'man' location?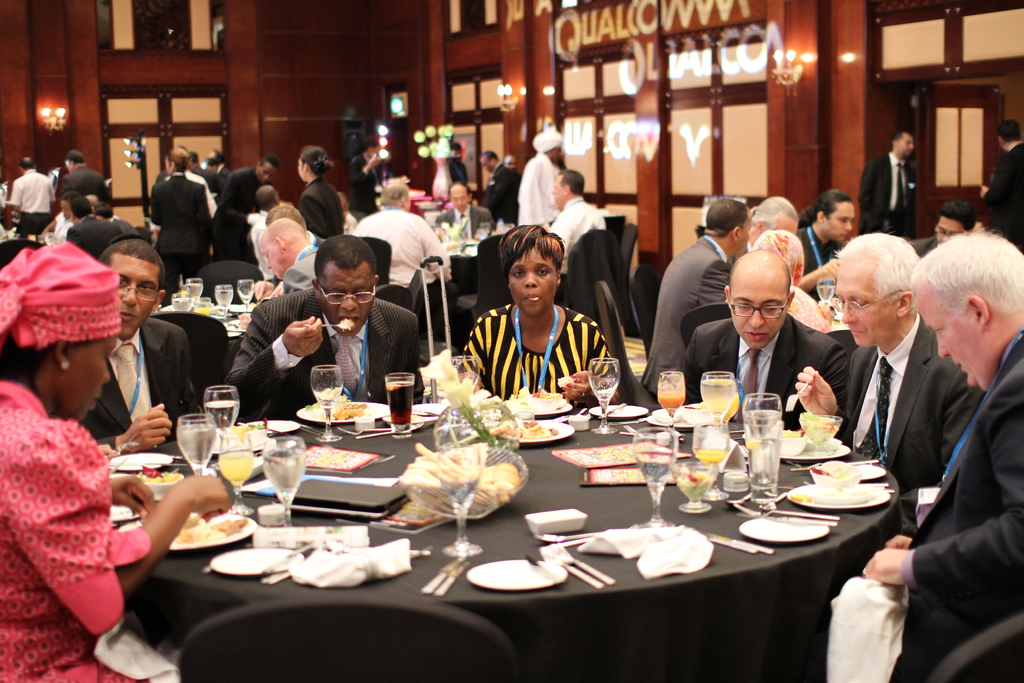
x1=984 y1=117 x2=1022 y2=245
